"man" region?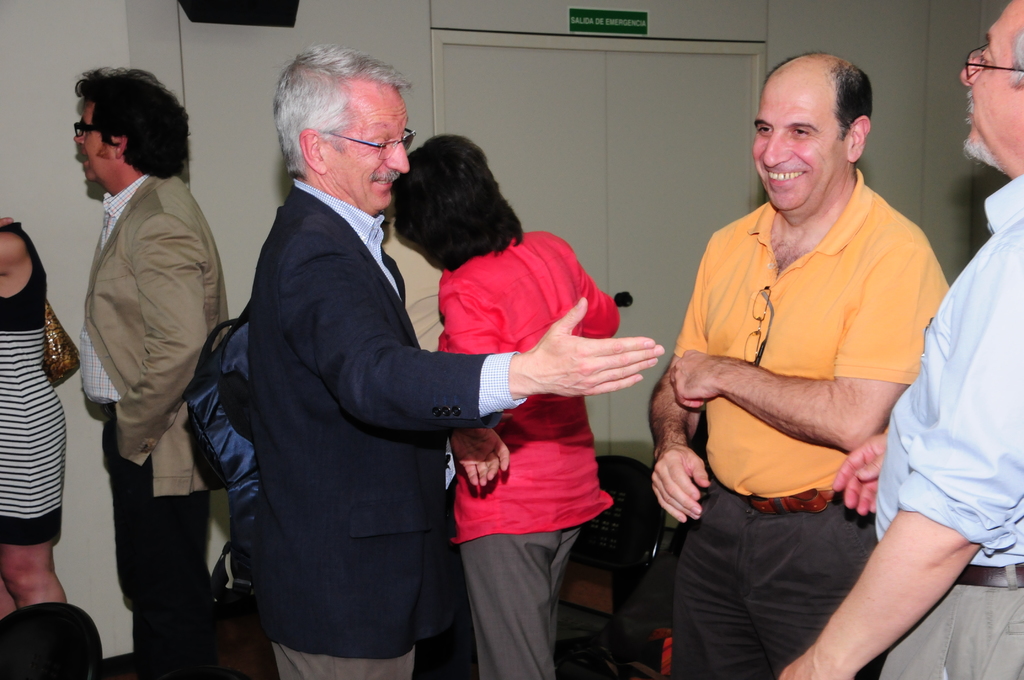
BBox(246, 45, 662, 679)
